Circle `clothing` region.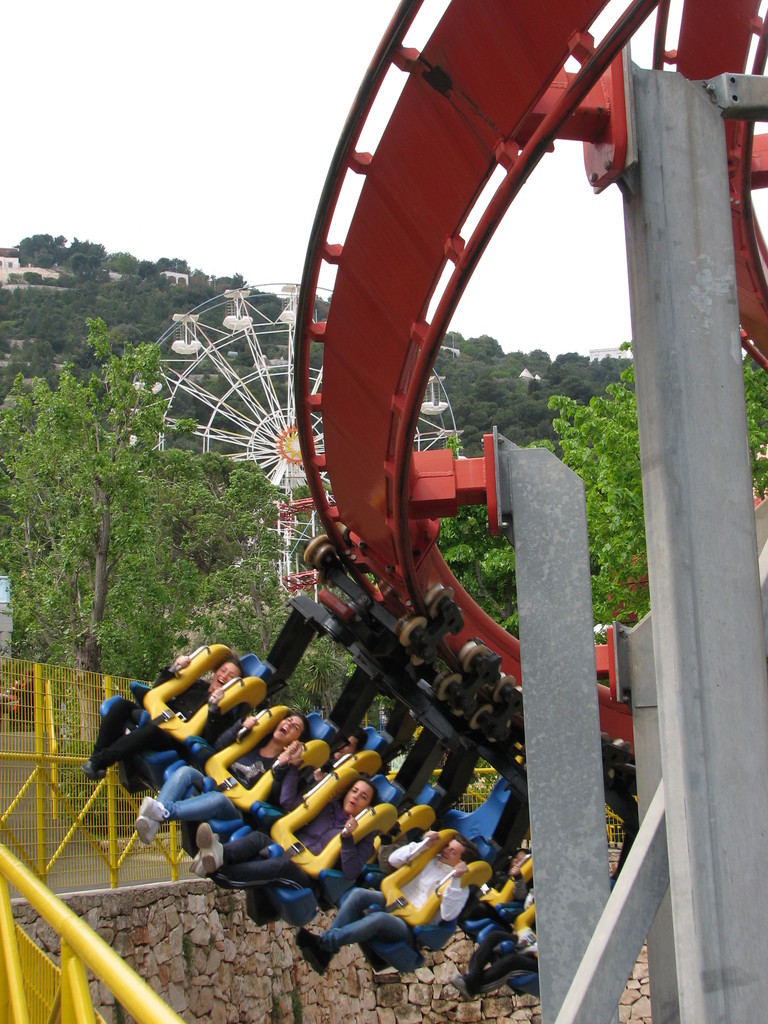
Region: <region>141, 732, 281, 811</region>.
